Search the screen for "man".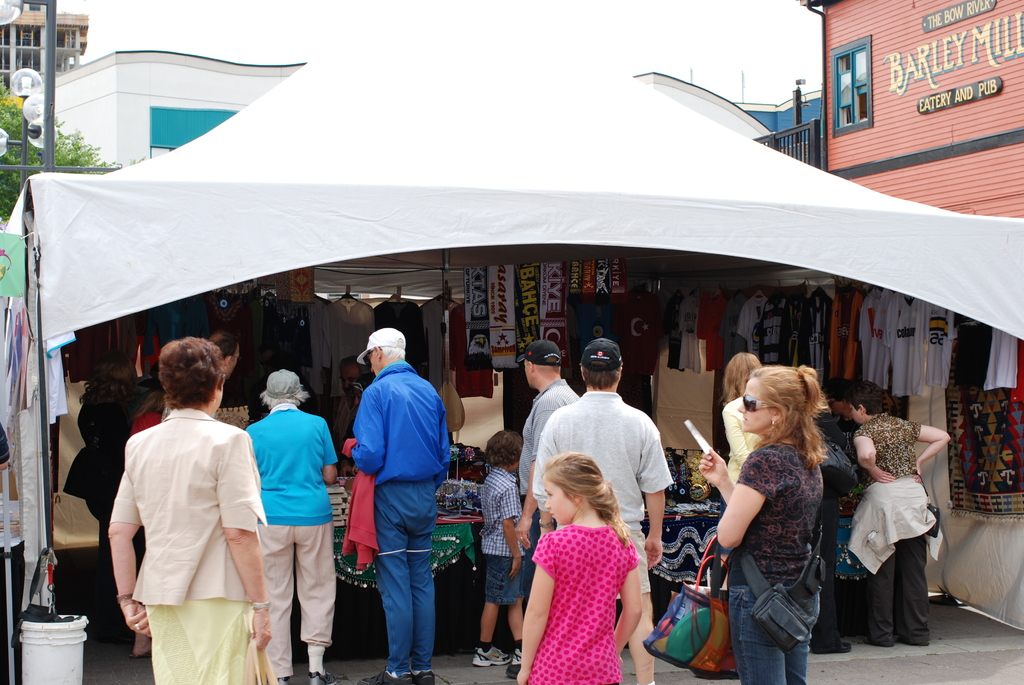
Found at crop(332, 317, 452, 677).
